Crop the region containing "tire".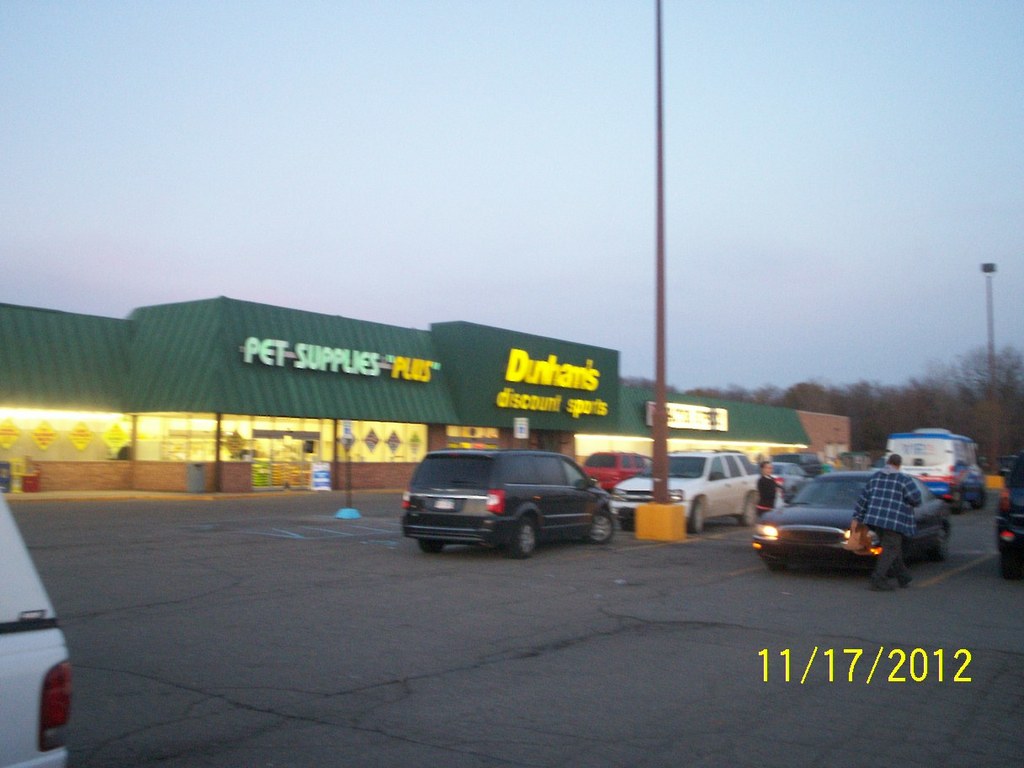
Crop region: (left=951, top=491, right=967, bottom=515).
